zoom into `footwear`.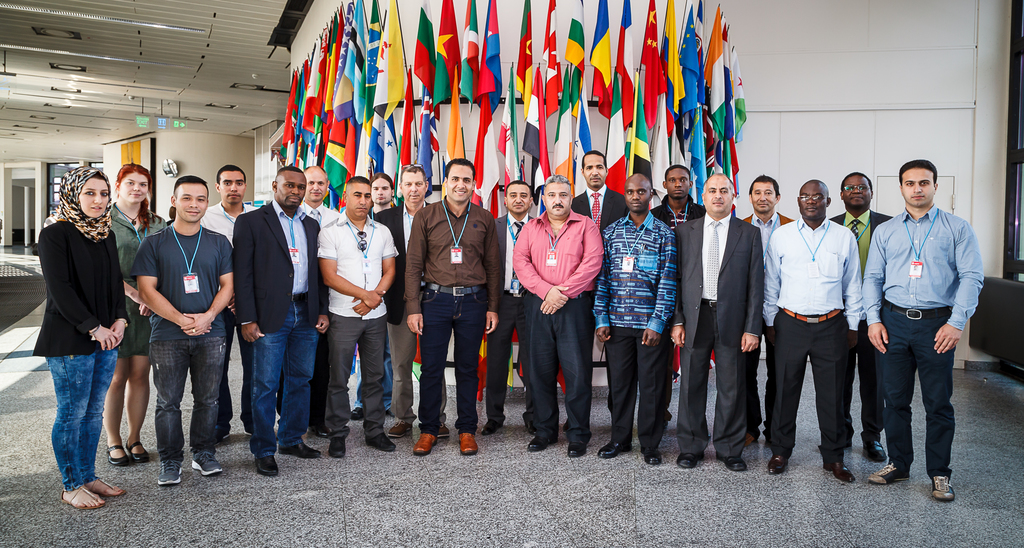
Zoom target: 824,457,856,485.
